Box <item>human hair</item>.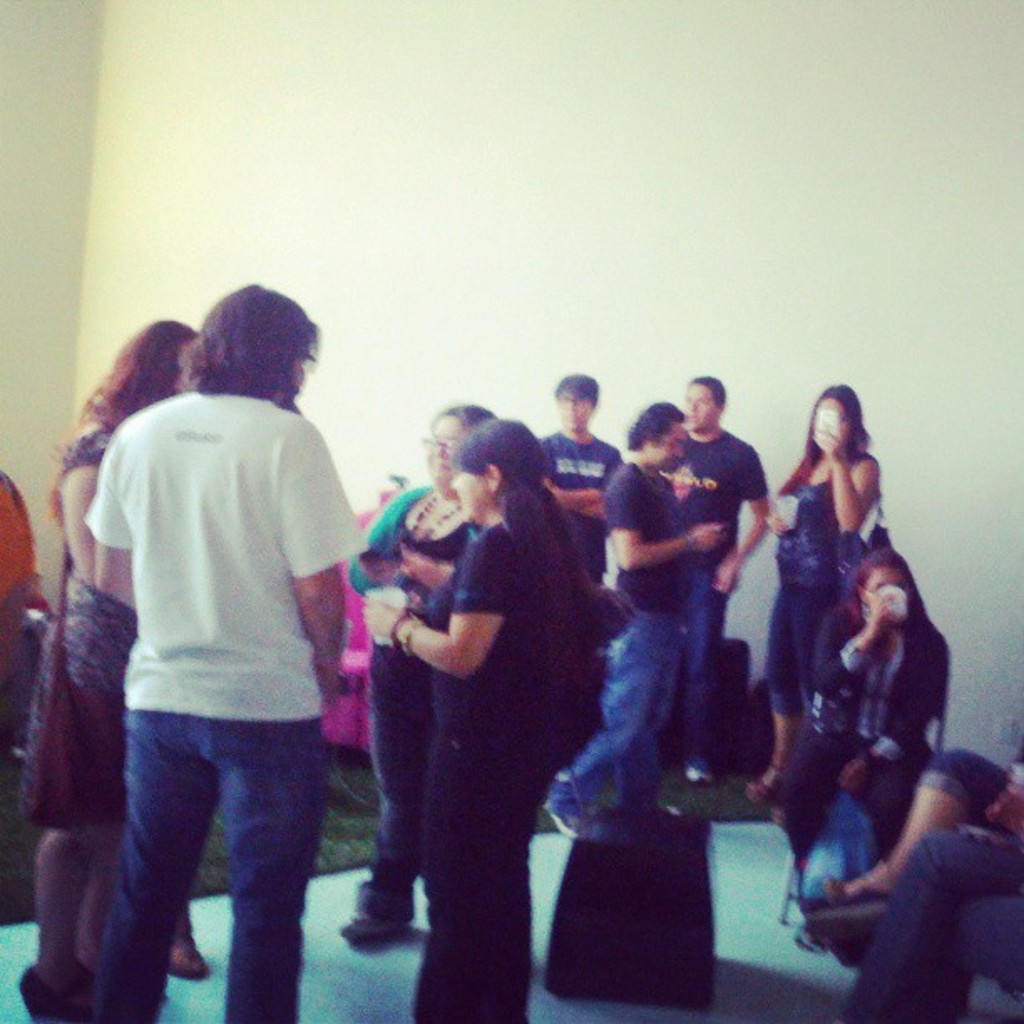
[left=450, top=415, right=611, bottom=694].
